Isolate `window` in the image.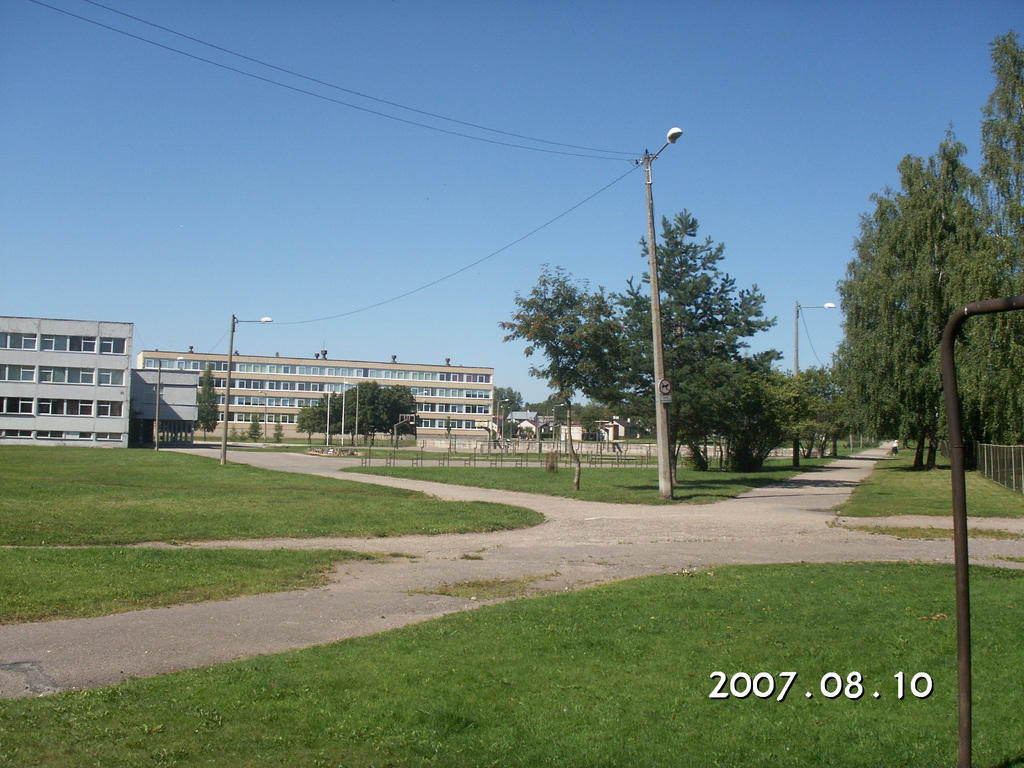
Isolated region: <region>476, 373, 485, 383</region>.
